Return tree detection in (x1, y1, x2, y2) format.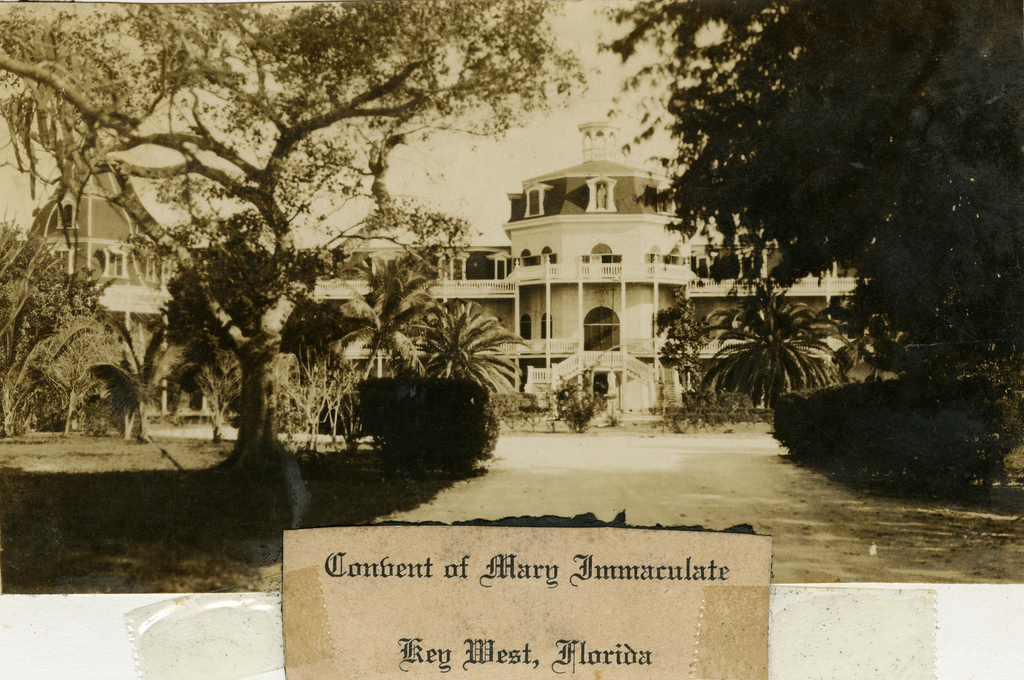
(655, 288, 714, 401).
